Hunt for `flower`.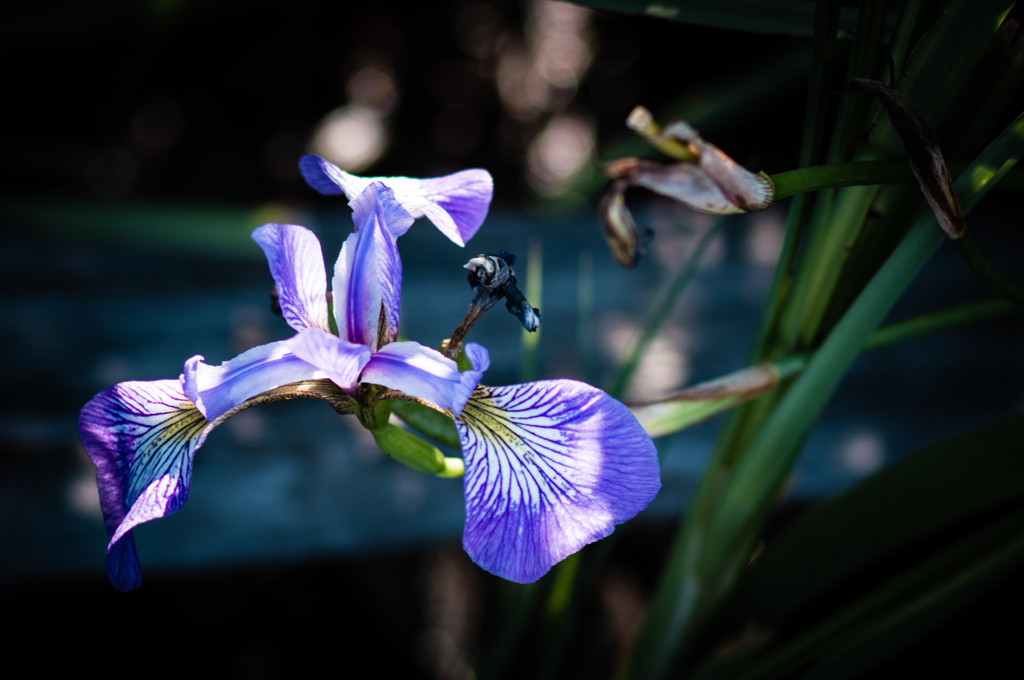
Hunted down at region(108, 154, 679, 603).
